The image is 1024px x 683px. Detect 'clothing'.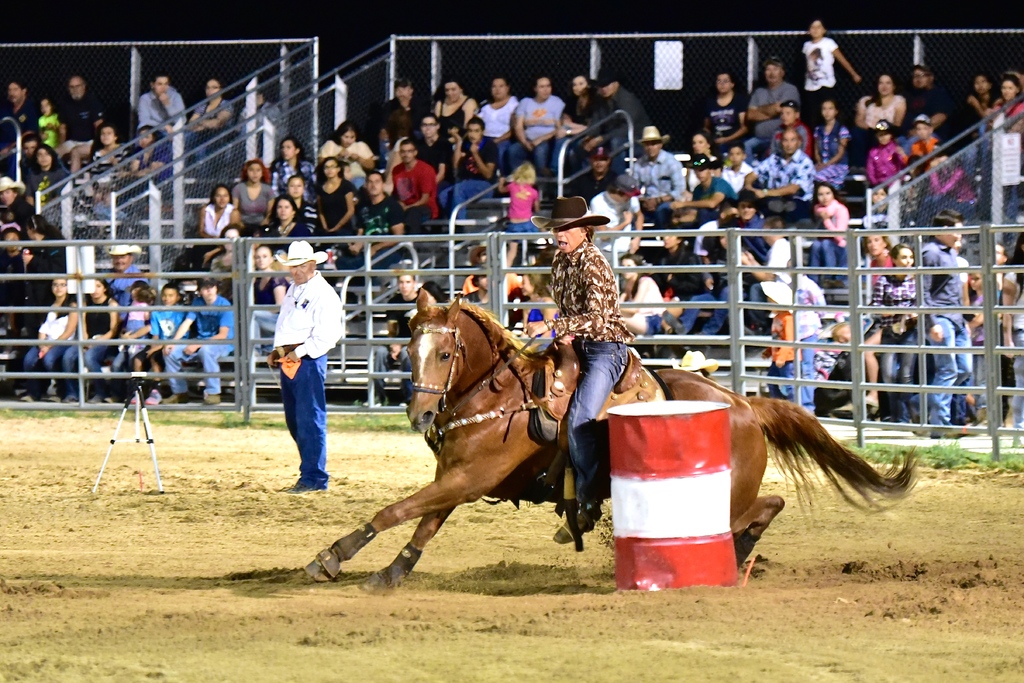
Detection: <box>164,297,232,405</box>.
